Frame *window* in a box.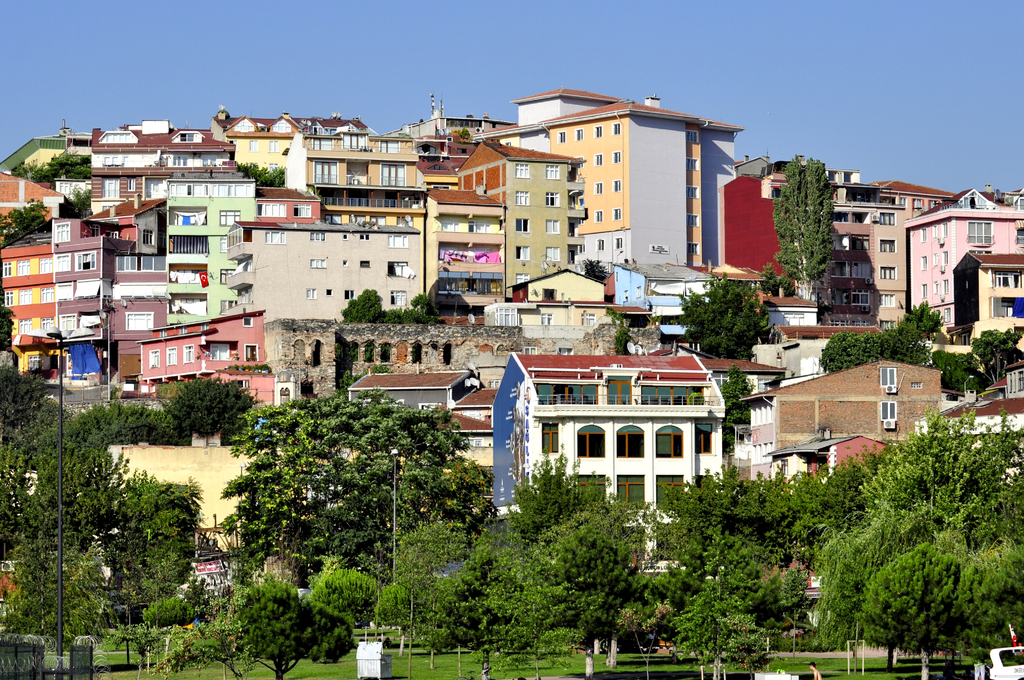
box(544, 245, 563, 263).
